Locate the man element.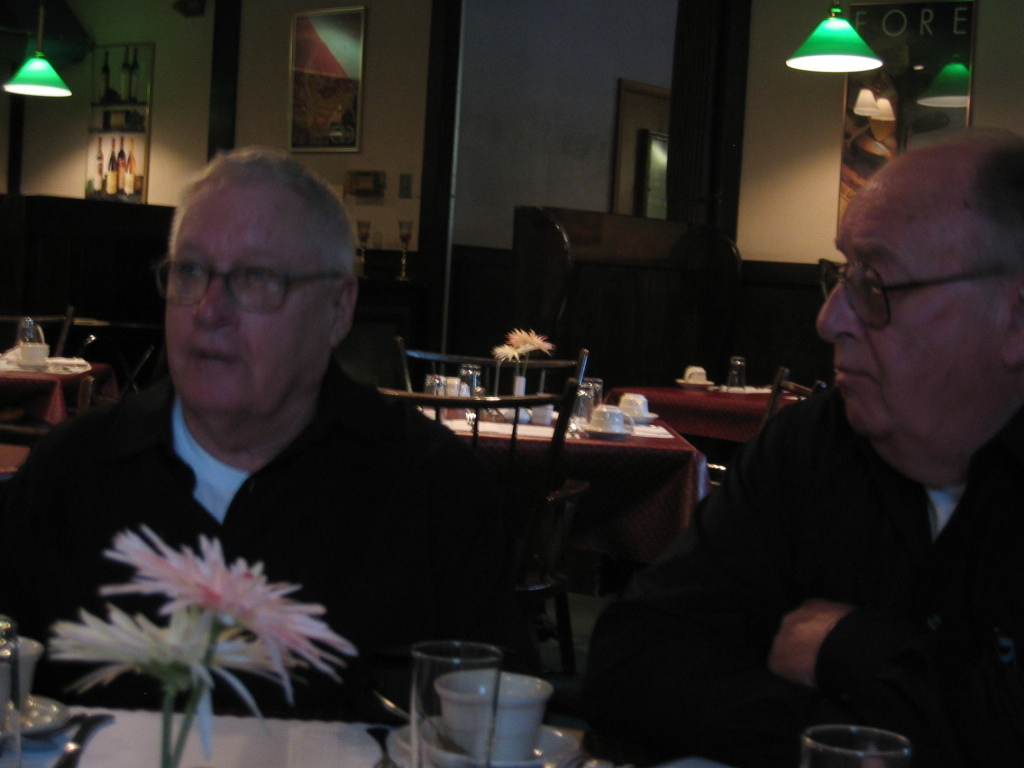
Element bbox: rect(659, 144, 1023, 756).
